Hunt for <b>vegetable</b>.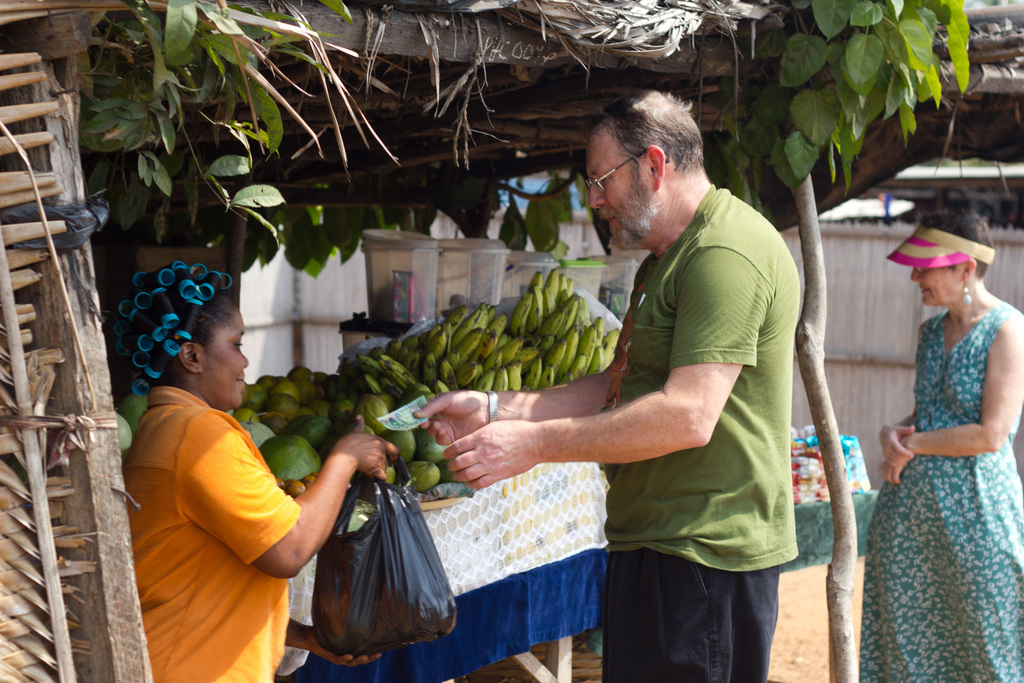
Hunted down at box(257, 434, 320, 481).
